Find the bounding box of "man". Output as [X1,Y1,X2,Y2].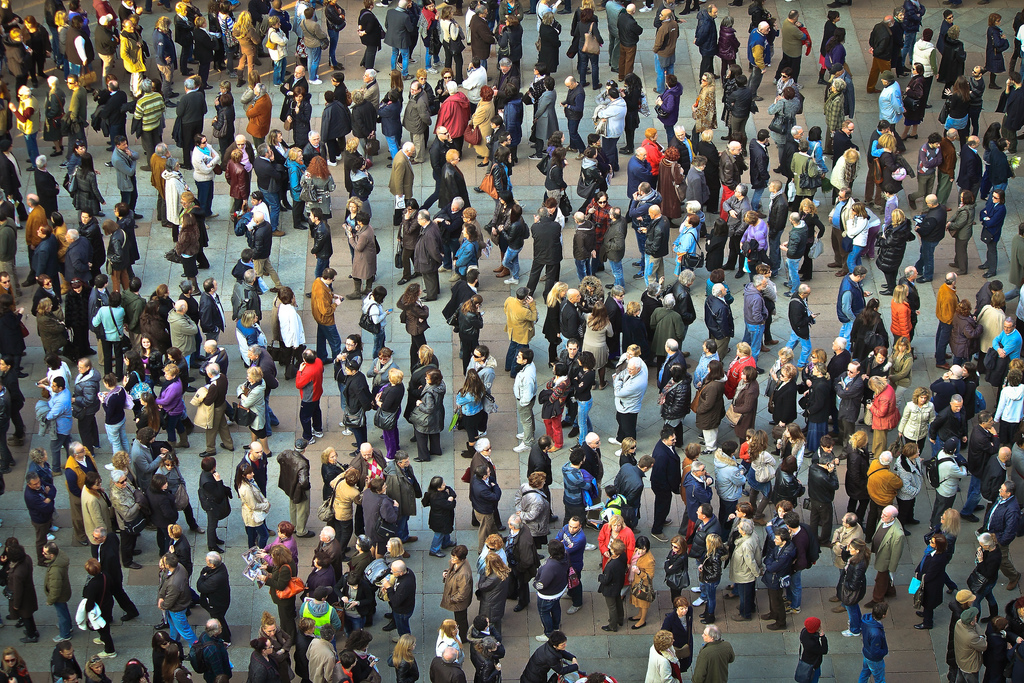
[397,198,421,286].
